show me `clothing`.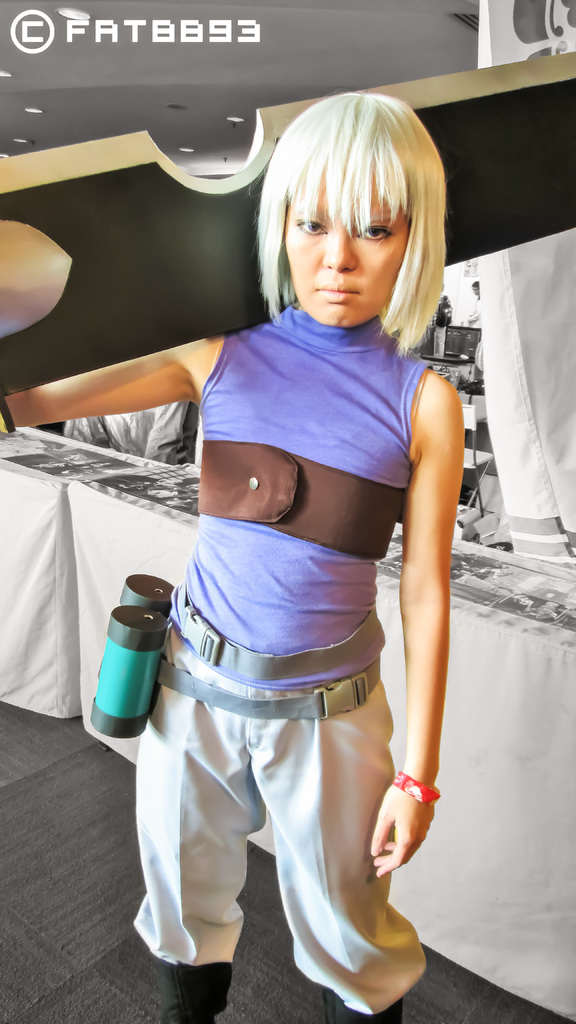
`clothing` is here: [132,305,429,1023].
